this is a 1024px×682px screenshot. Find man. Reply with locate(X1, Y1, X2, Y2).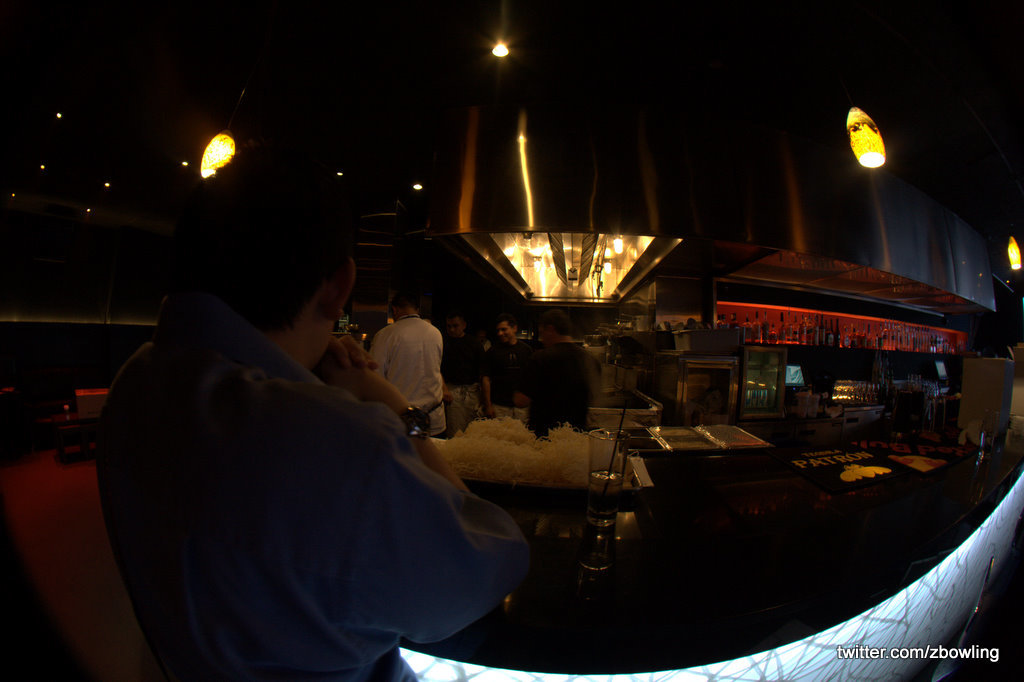
locate(519, 308, 599, 448).
